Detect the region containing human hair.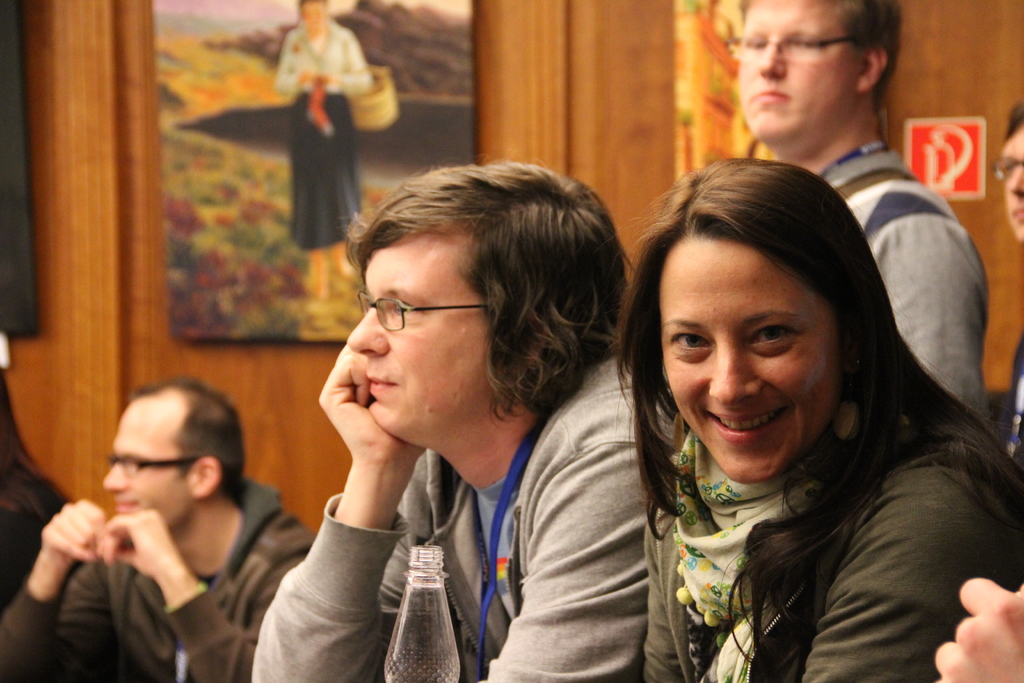
[627, 174, 1004, 624].
